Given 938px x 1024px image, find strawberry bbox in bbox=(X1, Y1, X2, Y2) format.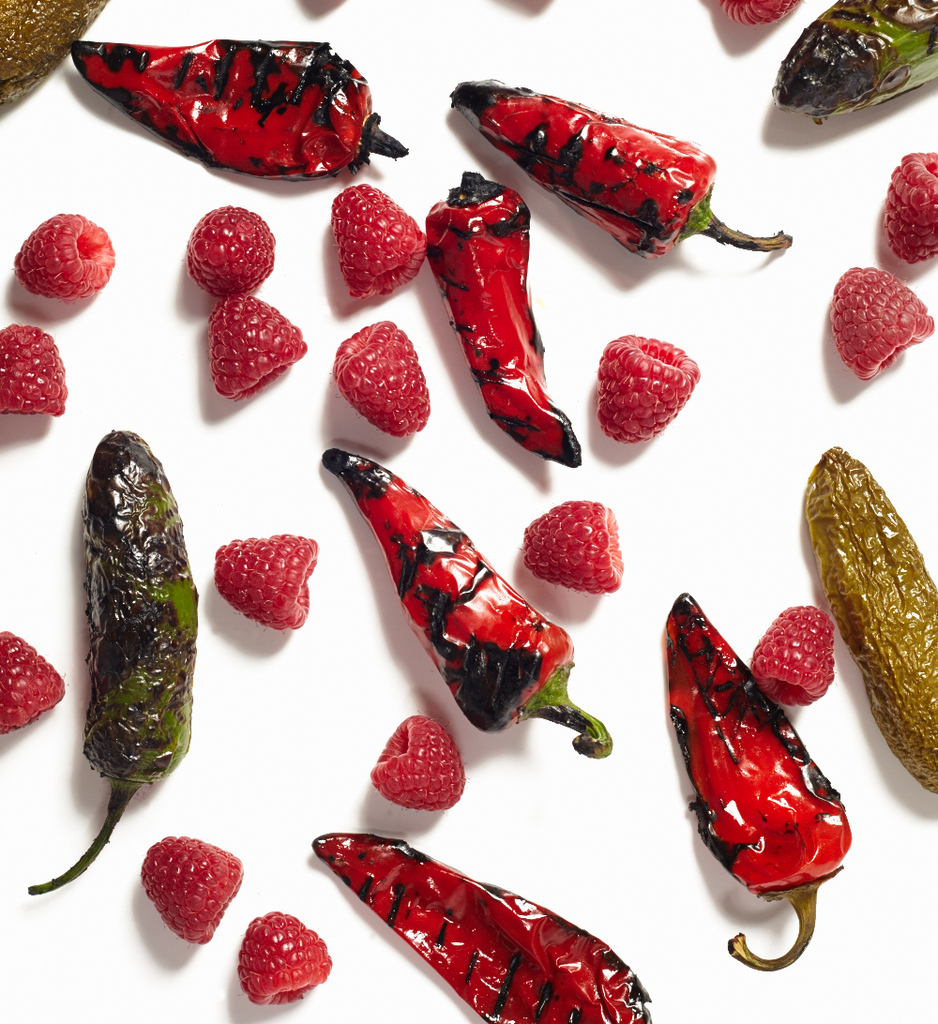
bbox=(129, 829, 245, 948).
